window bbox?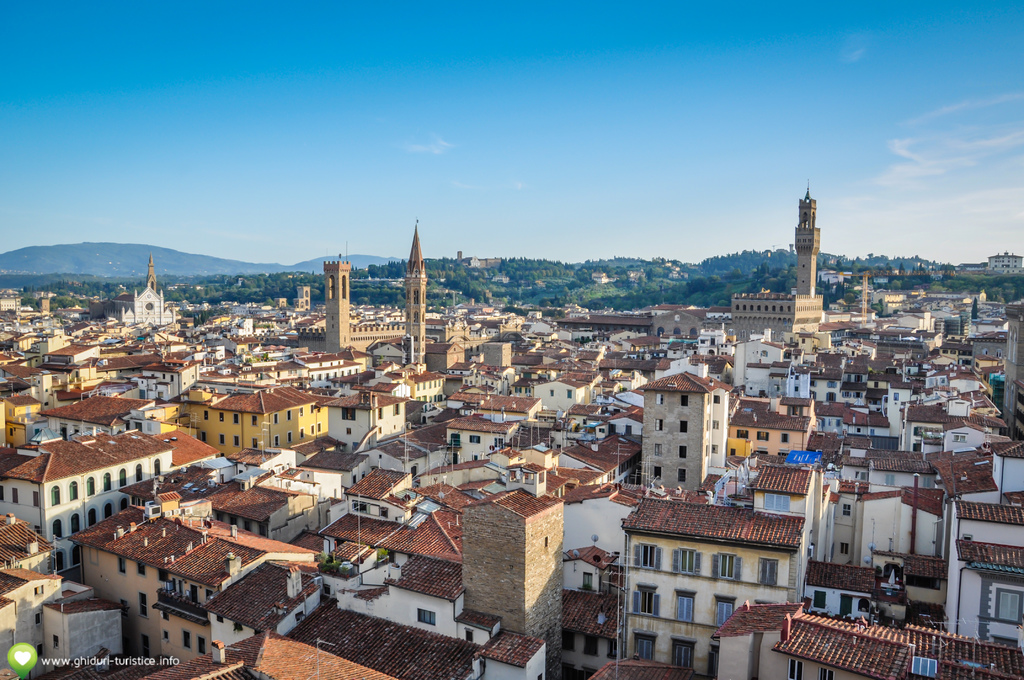
73,546,81,564
